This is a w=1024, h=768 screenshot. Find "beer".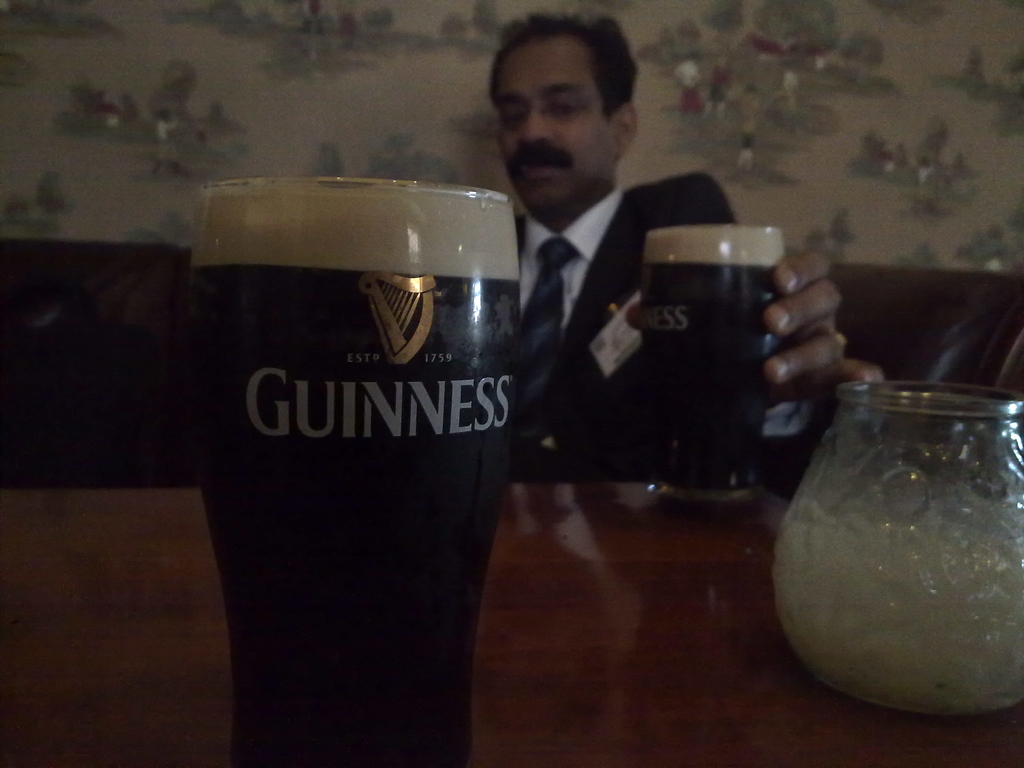
Bounding box: 637 209 789 511.
